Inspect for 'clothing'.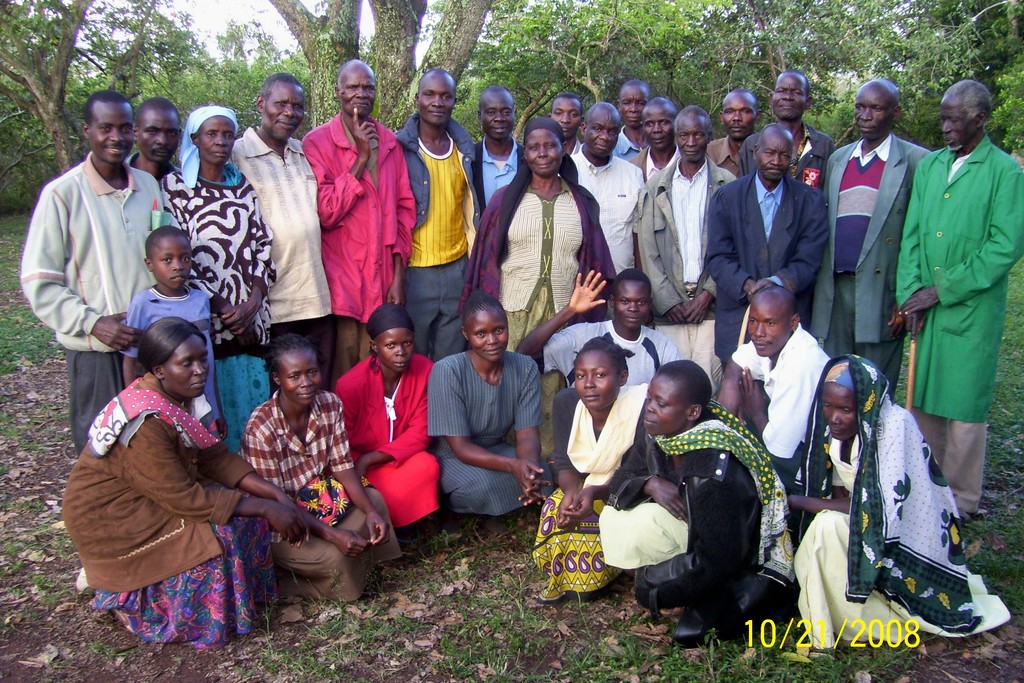
Inspection: [x1=637, y1=156, x2=740, y2=388].
